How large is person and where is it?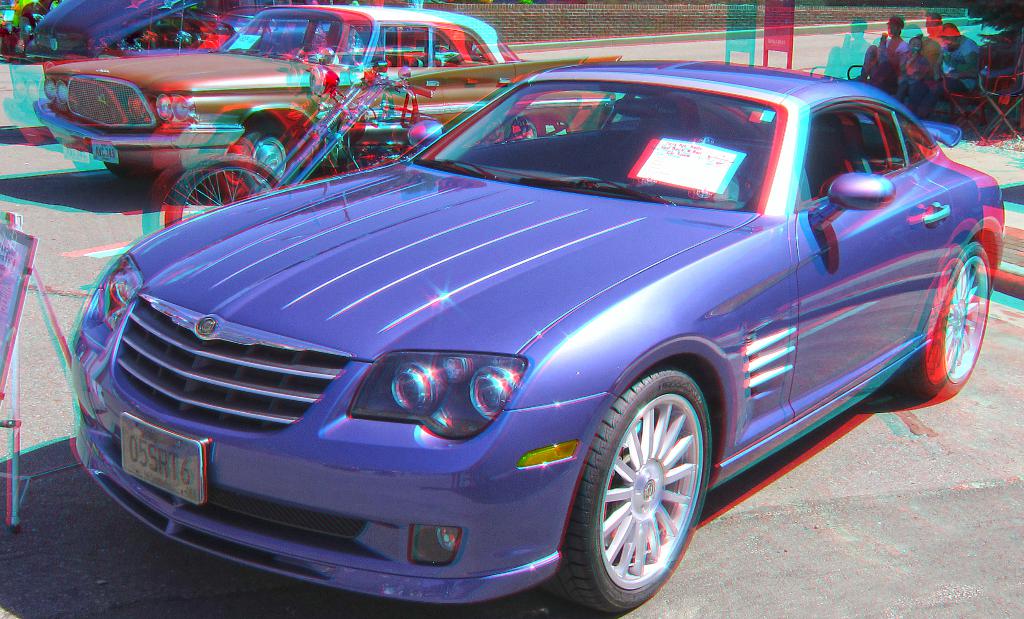
Bounding box: [924, 10, 943, 43].
